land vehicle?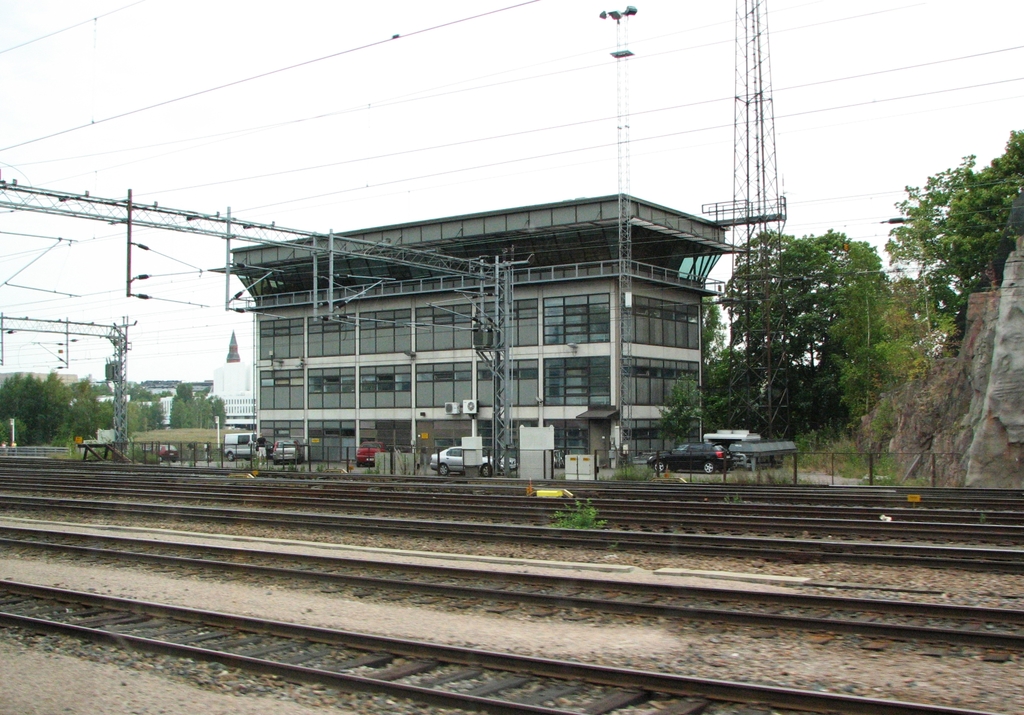
(x1=225, y1=430, x2=266, y2=461)
